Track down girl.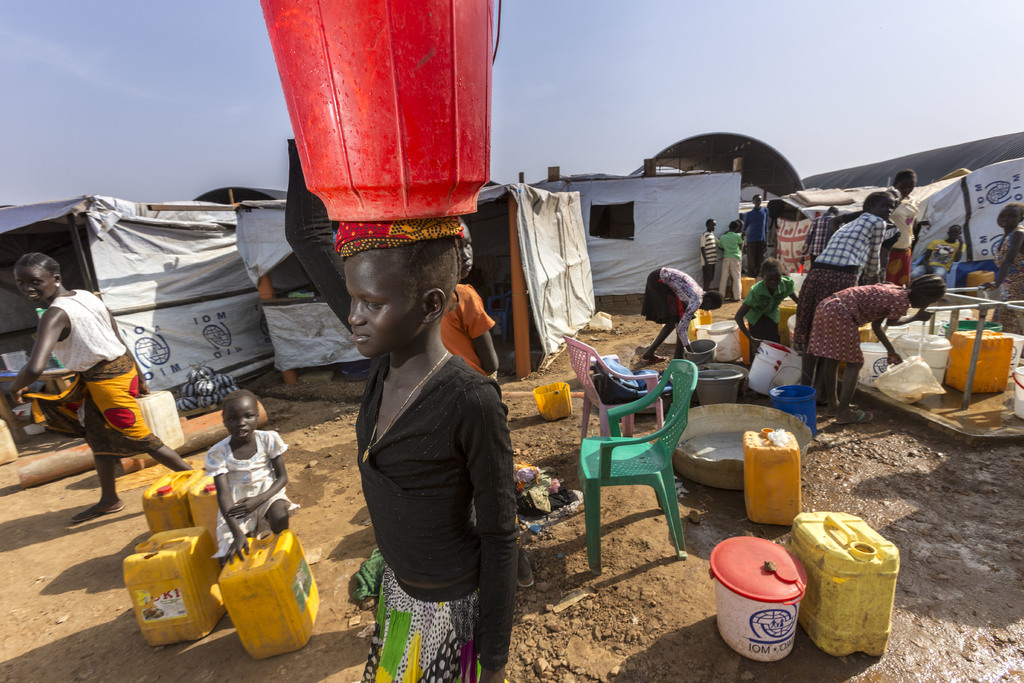
Tracked to box=[350, 217, 522, 678].
